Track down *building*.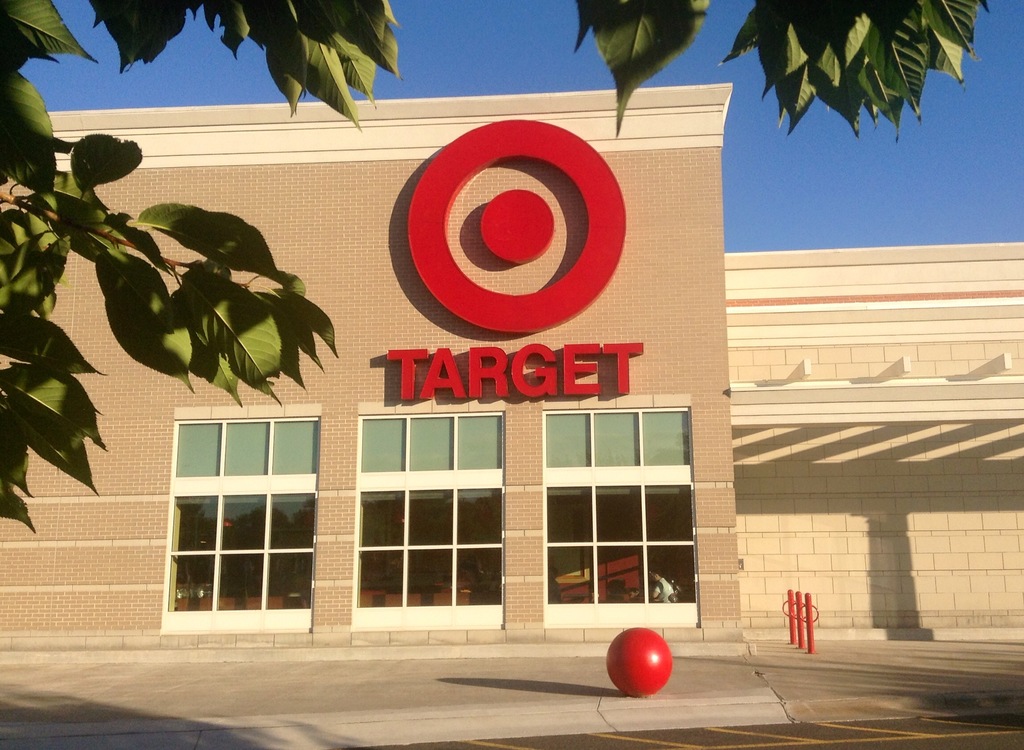
Tracked to {"x1": 0, "y1": 72, "x2": 1023, "y2": 650}.
